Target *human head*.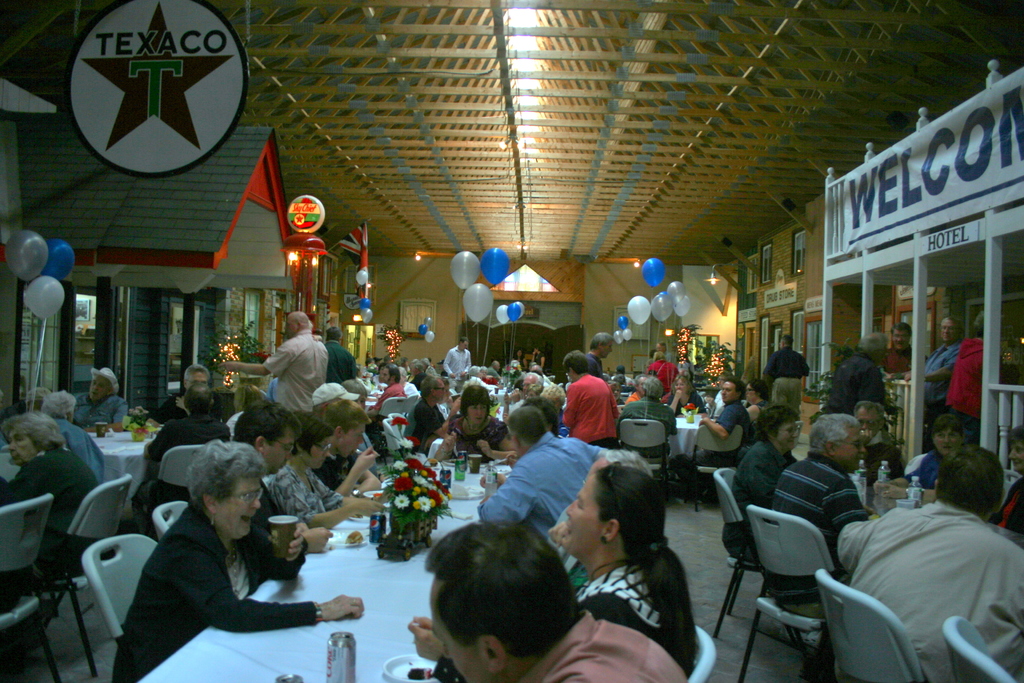
Target region: l=641, t=376, r=662, b=399.
